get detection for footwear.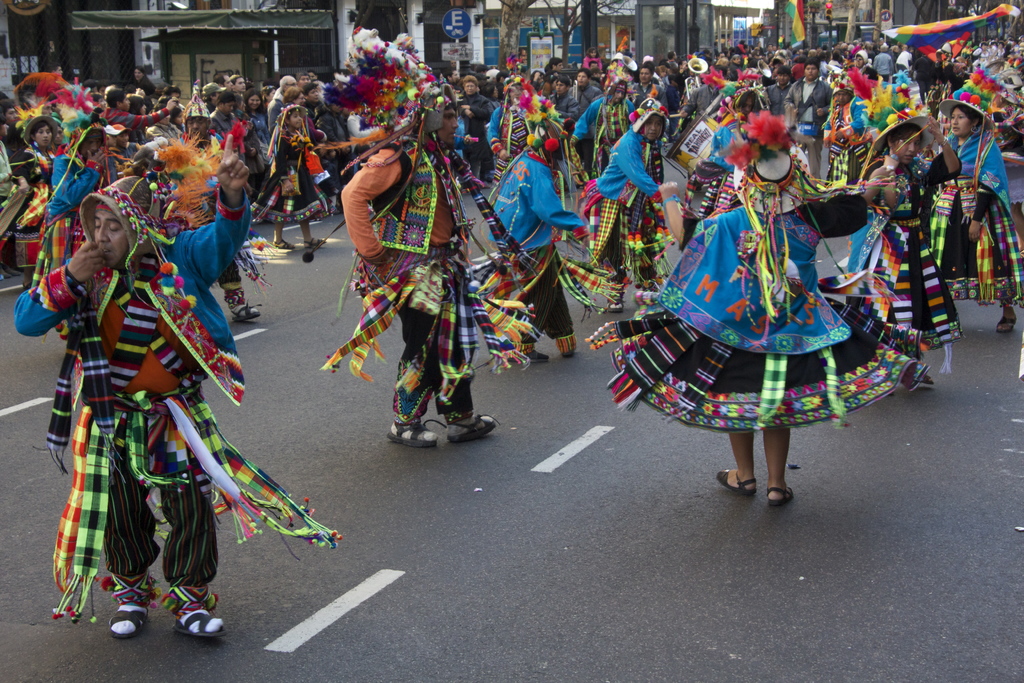
Detection: [506,349,548,364].
